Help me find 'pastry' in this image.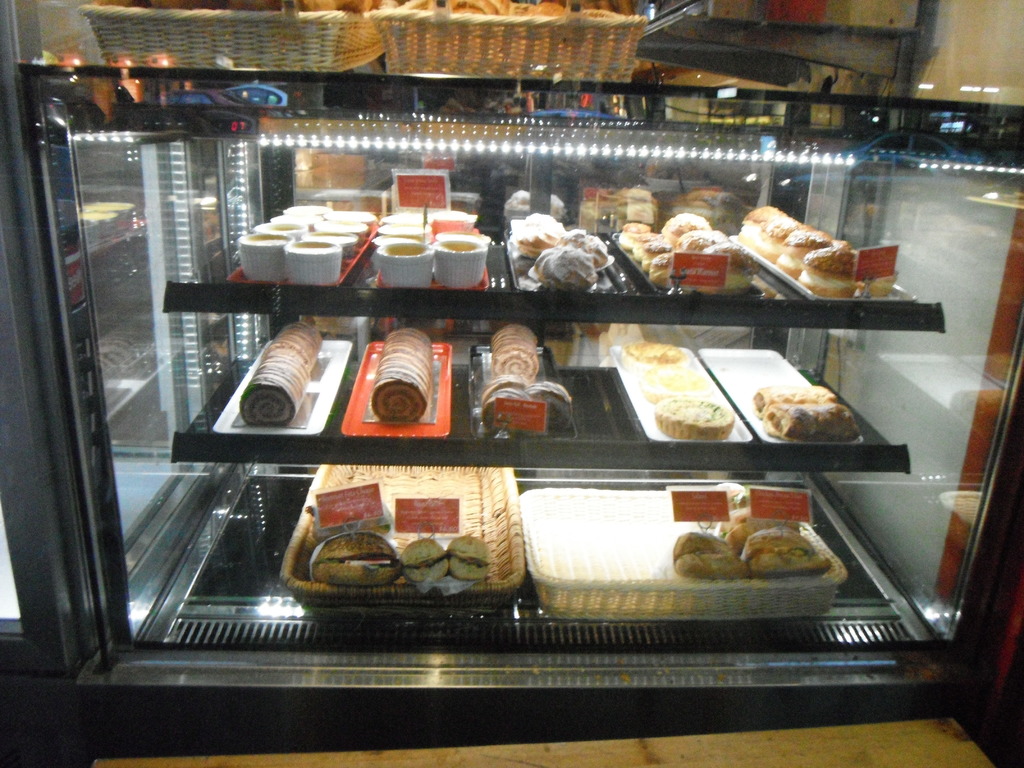
Found it: {"left": 759, "top": 389, "right": 837, "bottom": 410}.
